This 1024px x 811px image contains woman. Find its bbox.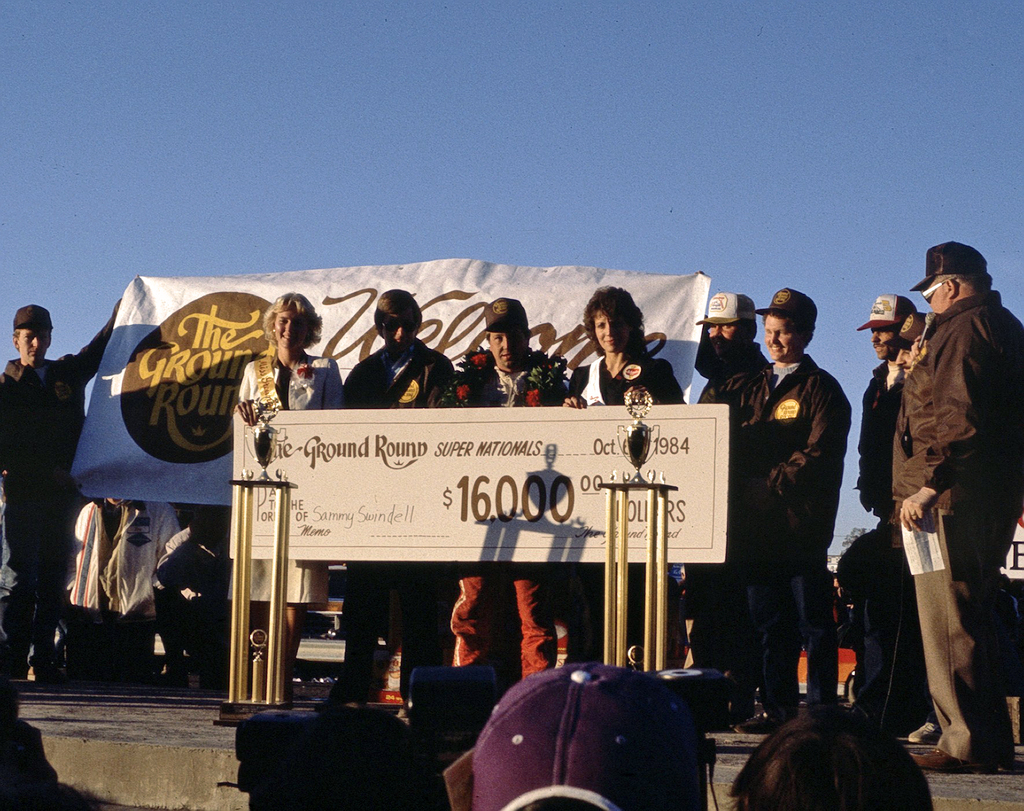
(left=559, top=289, right=682, bottom=409).
